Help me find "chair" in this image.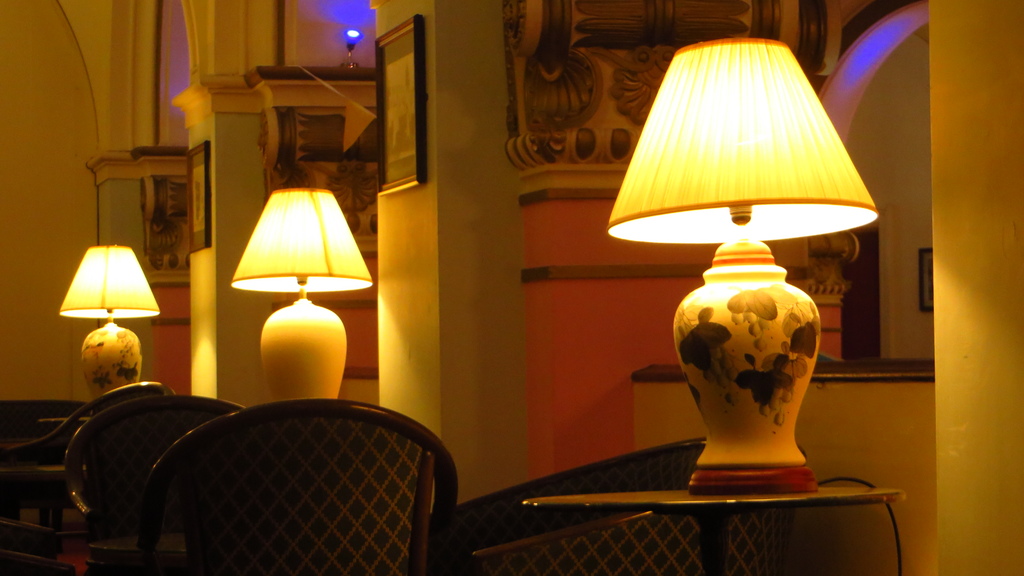
Found it: (444, 430, 806, 575).
